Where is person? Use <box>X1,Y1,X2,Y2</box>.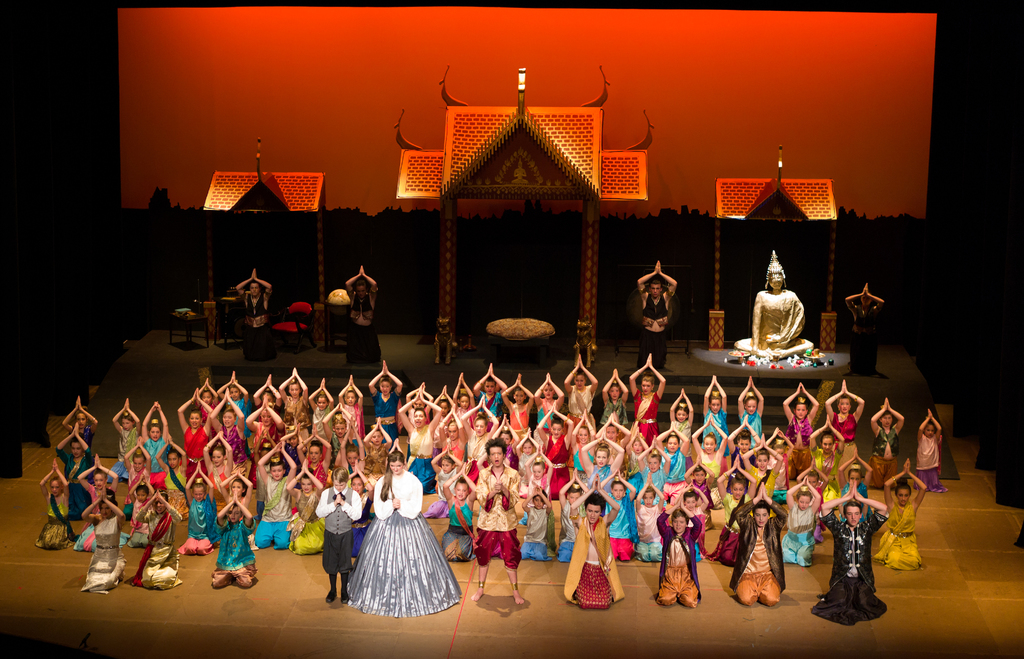
<box>671,390,697,473</box>.
